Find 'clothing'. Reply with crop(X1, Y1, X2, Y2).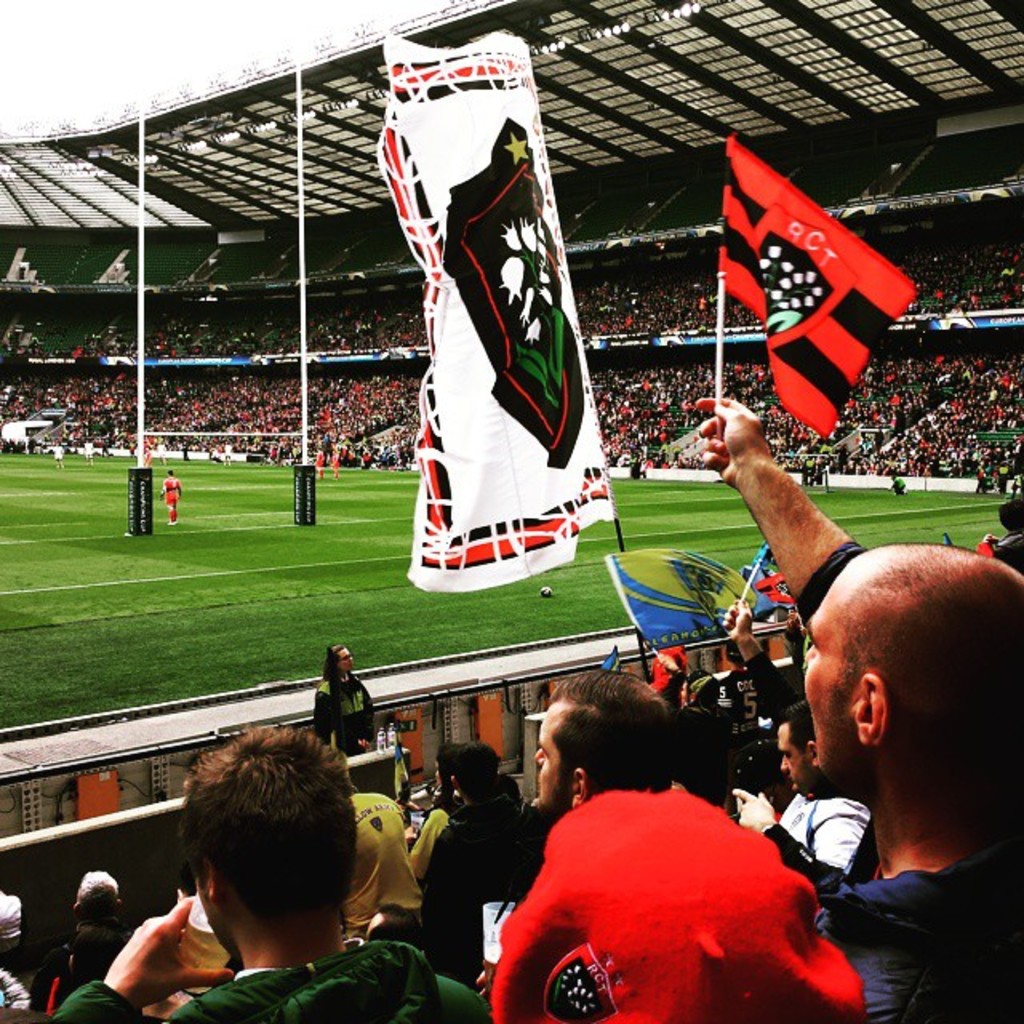
crop(512, 768, 826, 1021).
